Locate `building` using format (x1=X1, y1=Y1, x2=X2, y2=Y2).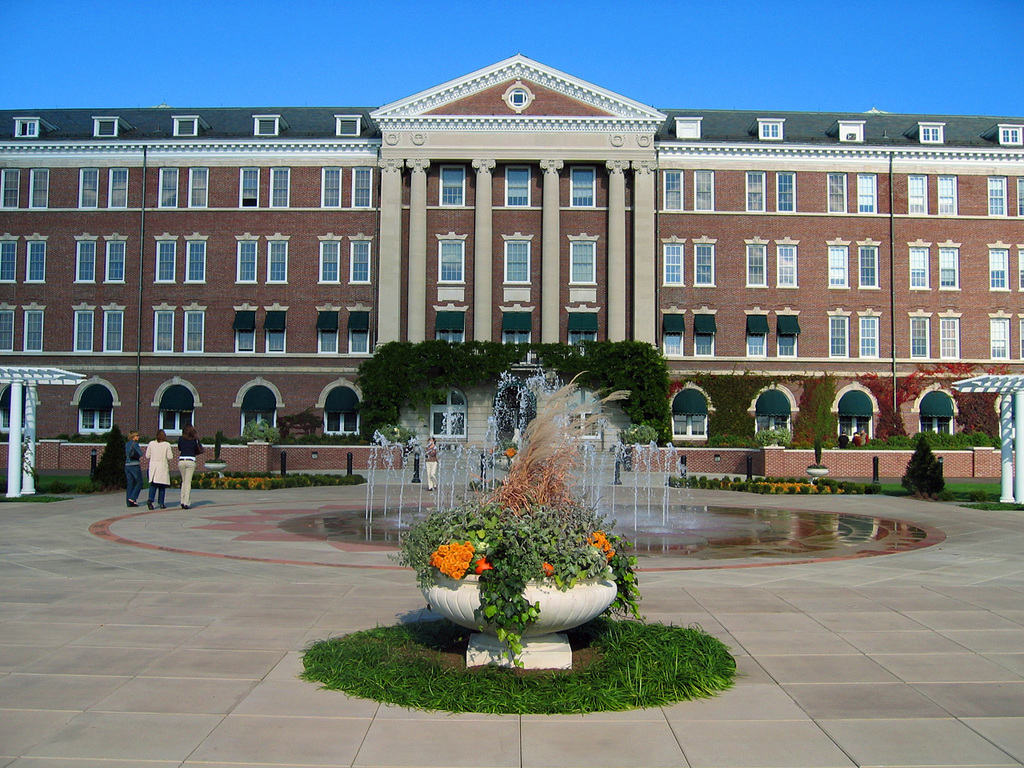
(x1=0, y1=51, x2=1023, y2=478).
